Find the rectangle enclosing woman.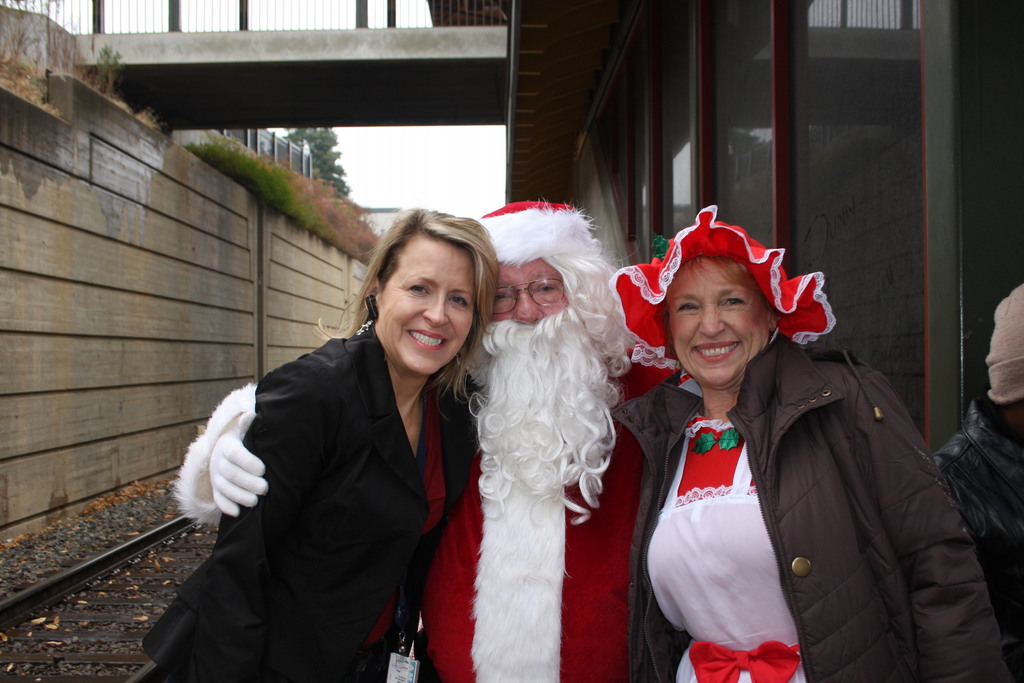
609/207/1012/682.
